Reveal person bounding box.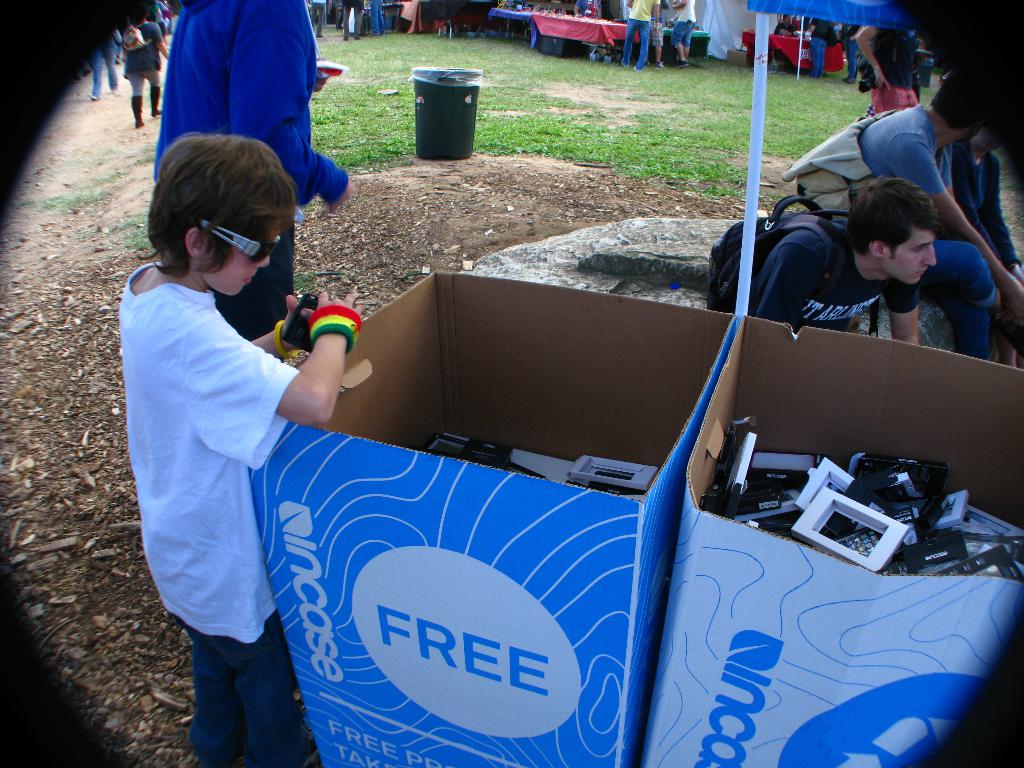
Revealed: bbox=[573, 0, 605, 63].
